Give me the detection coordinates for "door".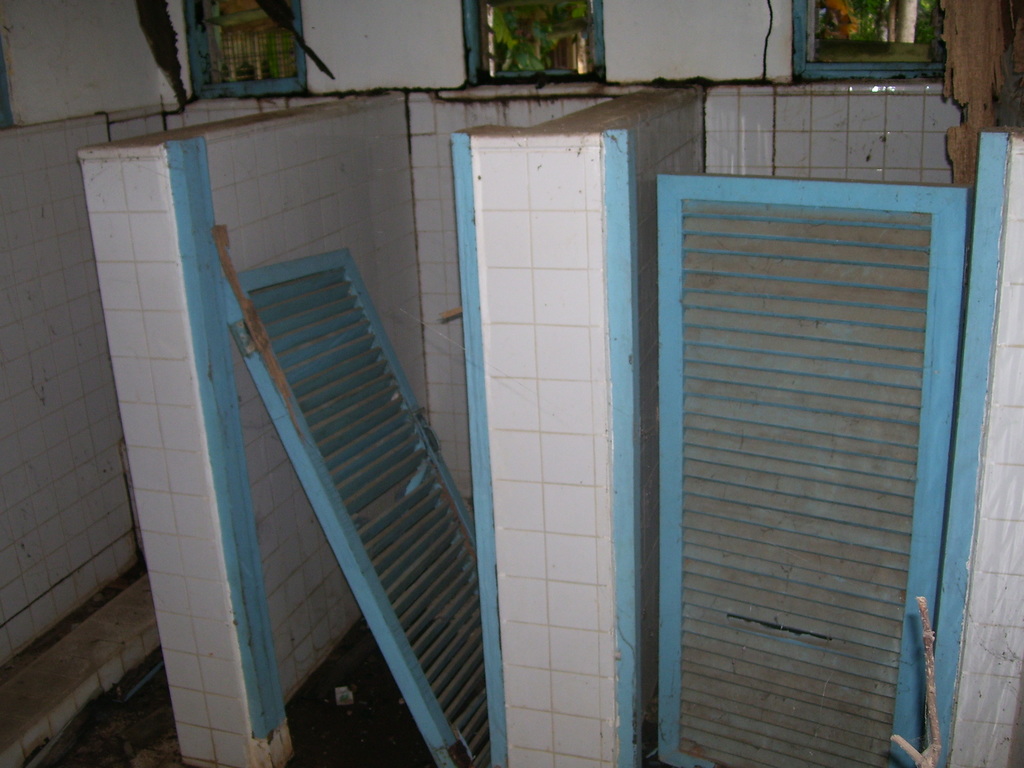
(222,246,489,767).
